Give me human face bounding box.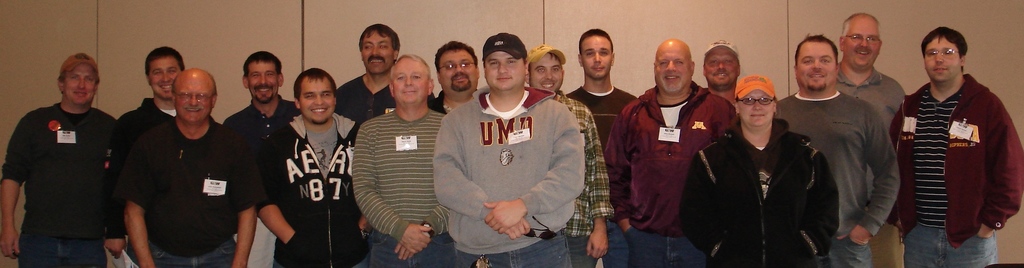
(left=362, top=25, right=392, bottom=75).
